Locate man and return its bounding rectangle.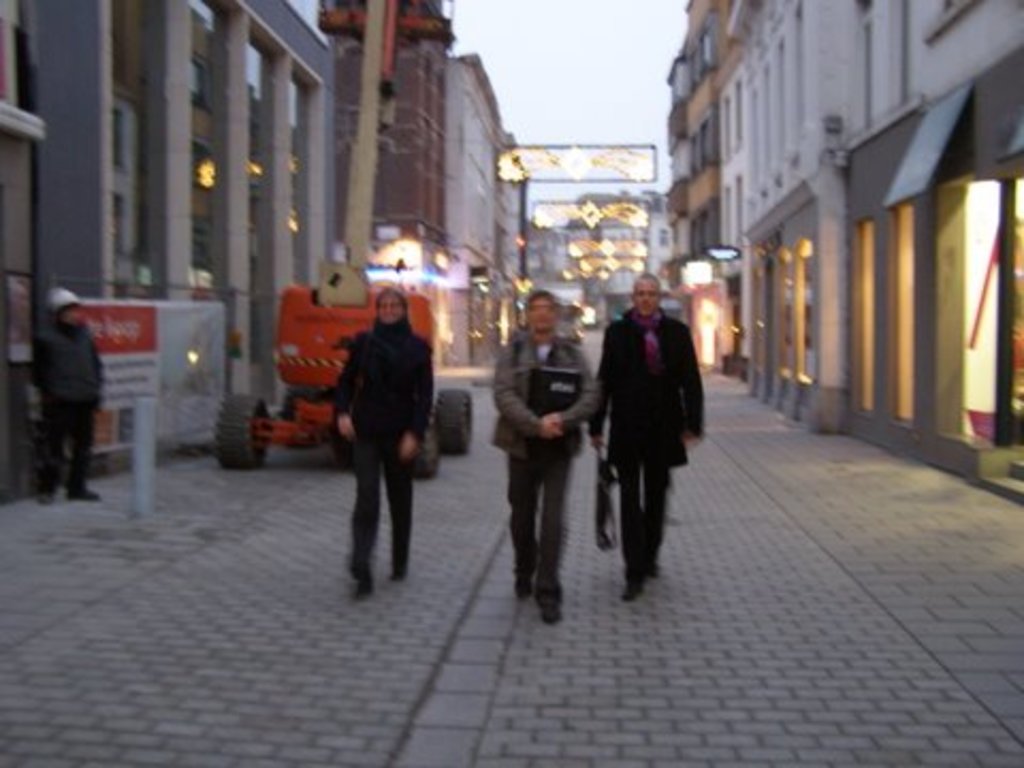
[left=491, top=288, right=602, bottom=631].
